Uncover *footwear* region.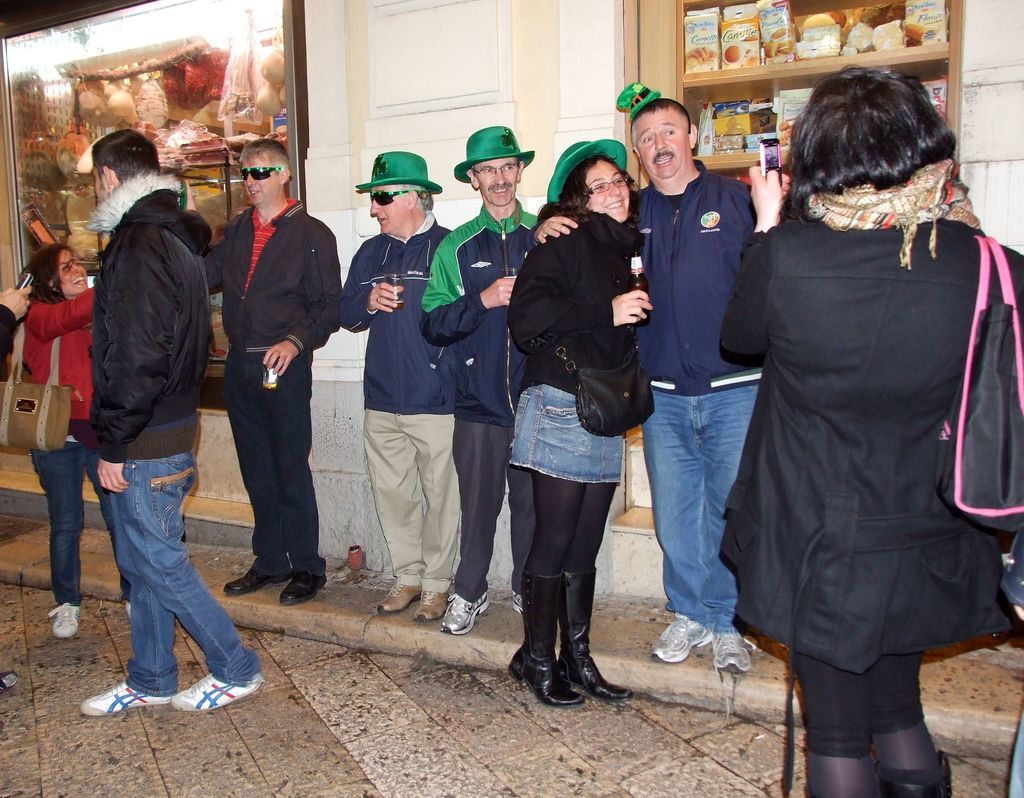
Uncovered: detection(281, 570, 328, 607).
